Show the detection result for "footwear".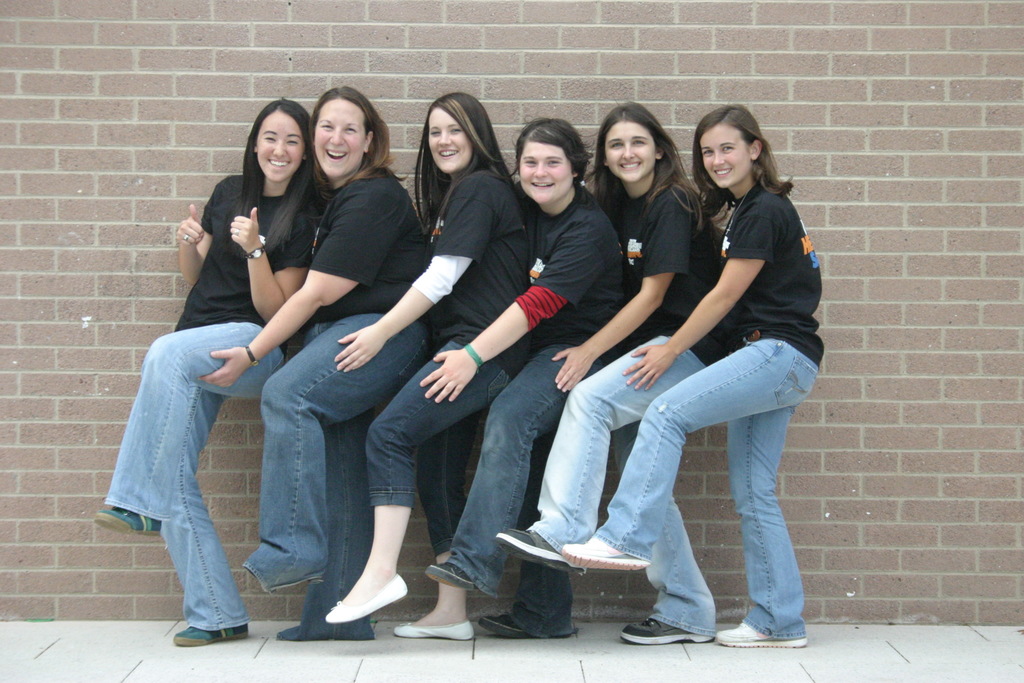
box=[392, 617, 471, 639].
